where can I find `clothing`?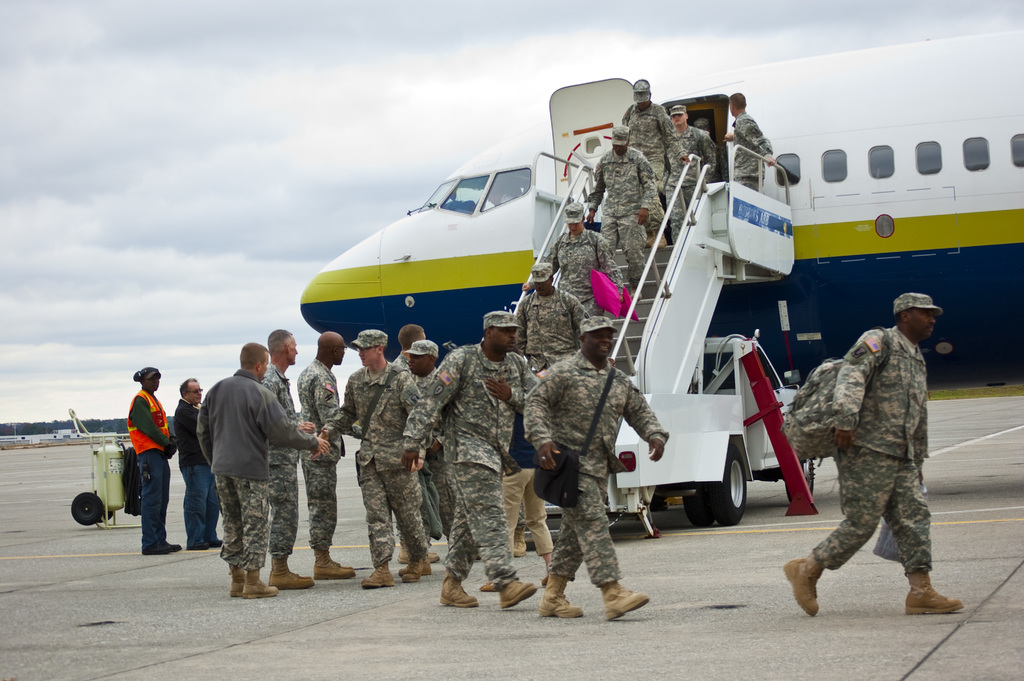
You can find it at detection(413, 334, 566, 590).
